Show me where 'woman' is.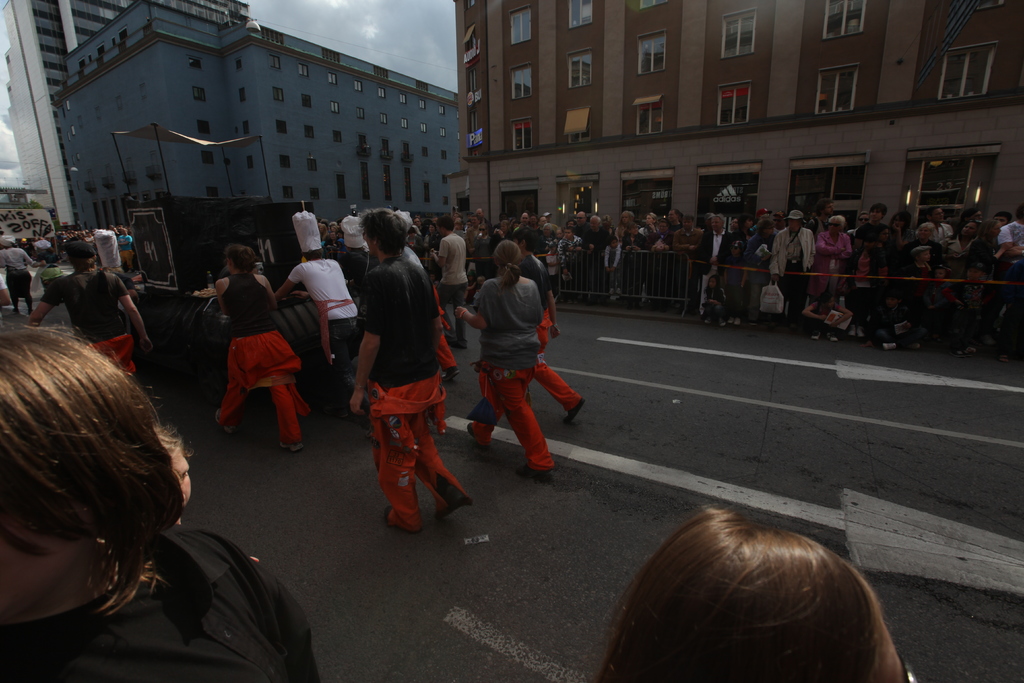
'woman' is at pyautogui.locateOnScreen(568, 486, 929, 682).
